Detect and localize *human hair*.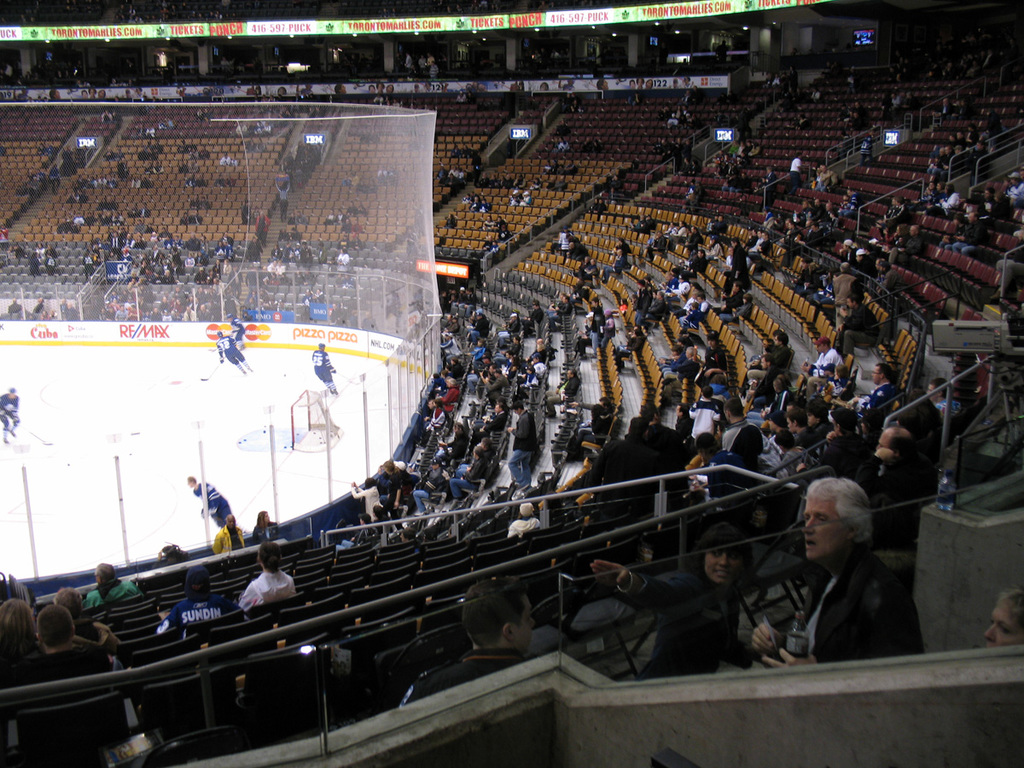
Localized at x1=38, y1=602, x2=76, y2=647.
